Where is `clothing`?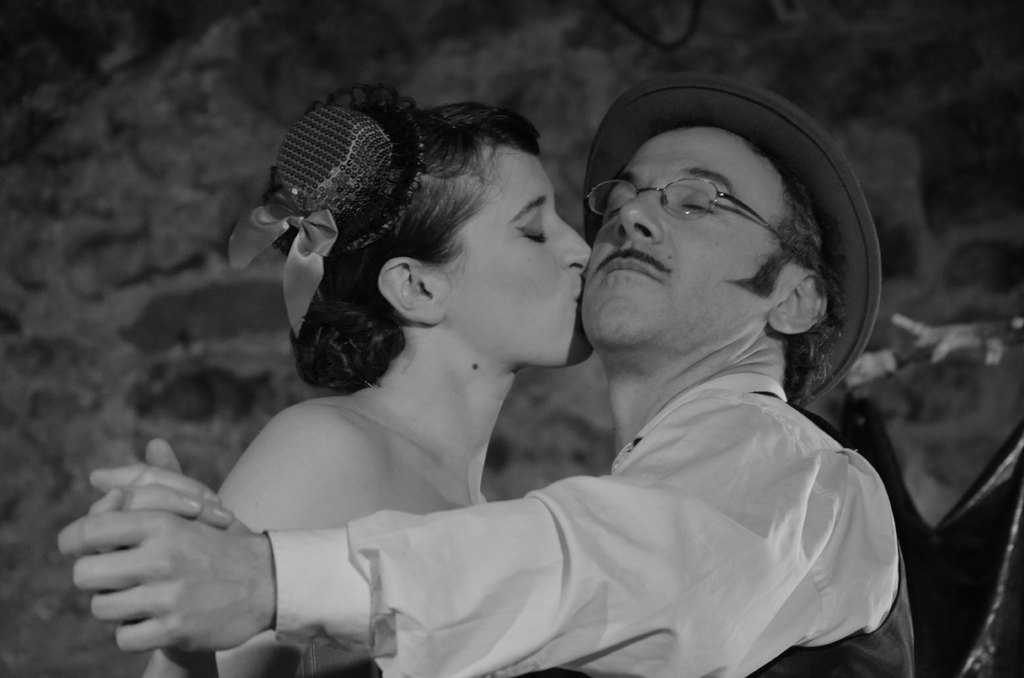
bbox(372, 282, 901, 667).
